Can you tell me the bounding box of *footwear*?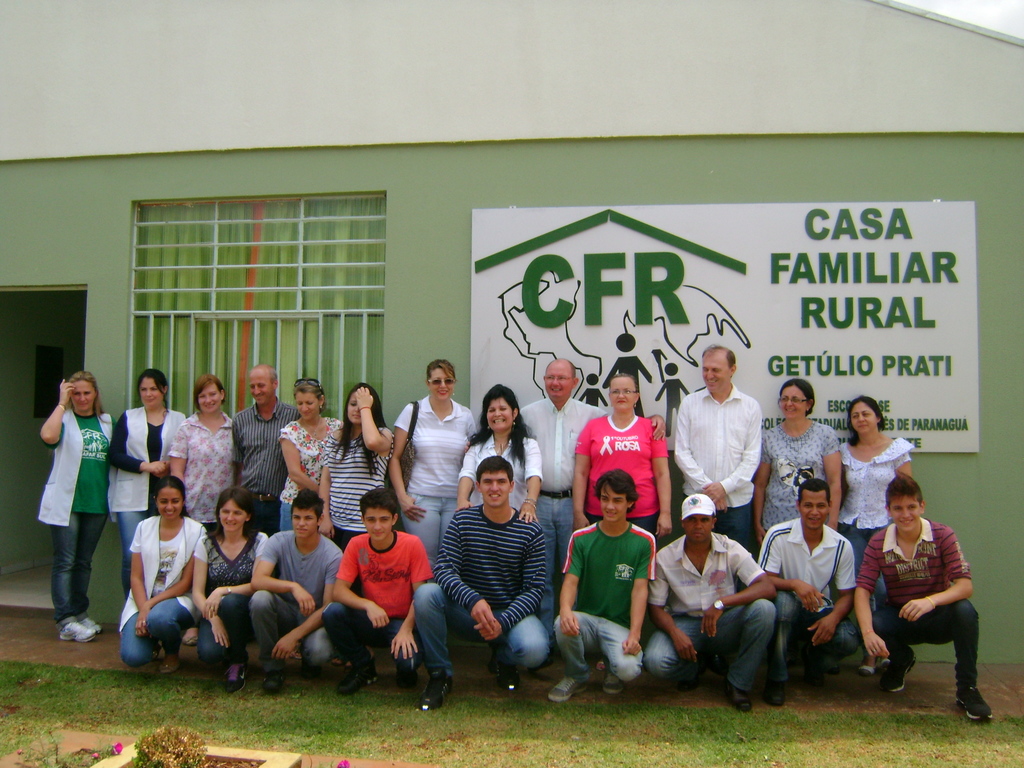
330, 651, 347, 666.
